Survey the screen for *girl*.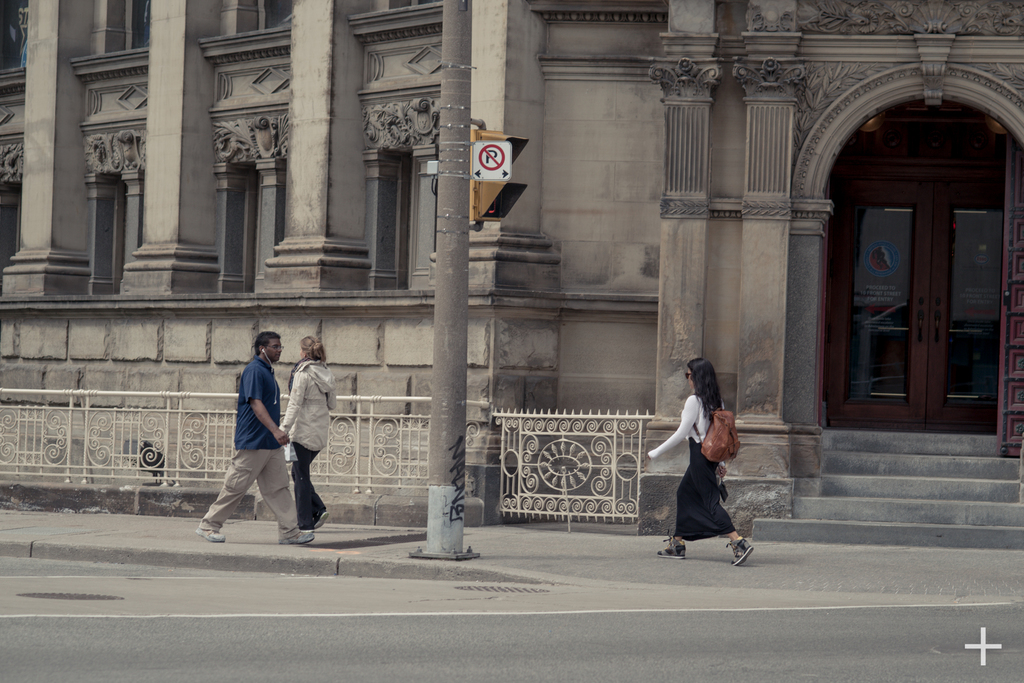
Survey found: region(644, 351, 755, 565).
